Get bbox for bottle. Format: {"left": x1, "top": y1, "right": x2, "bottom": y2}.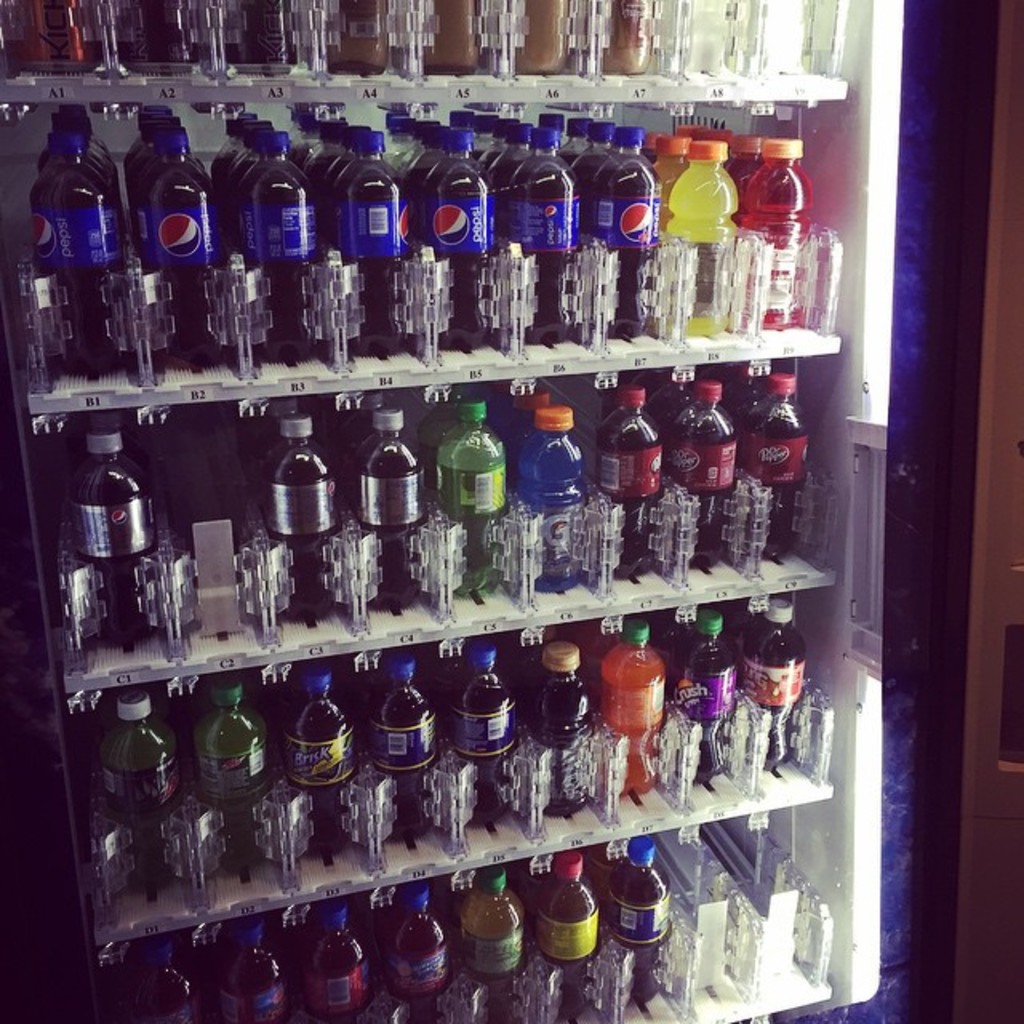
{"left": 450, "top": 856, "right": 539, "bottom": 1002}.
